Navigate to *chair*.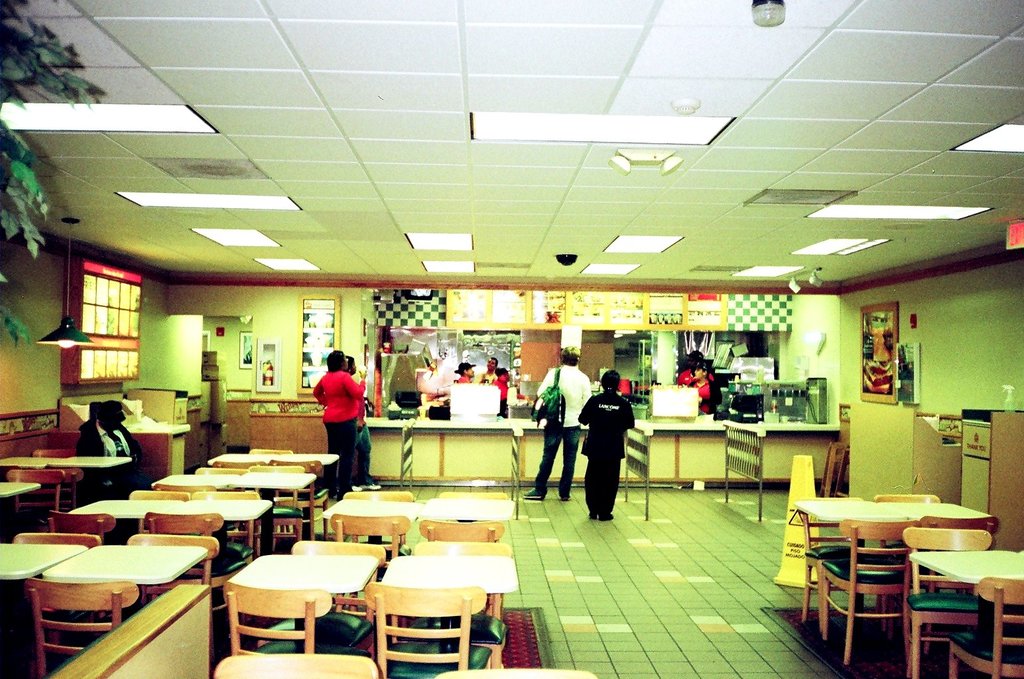
Navigation target: (x1=190, y1=486, x2=261, y2=560).
